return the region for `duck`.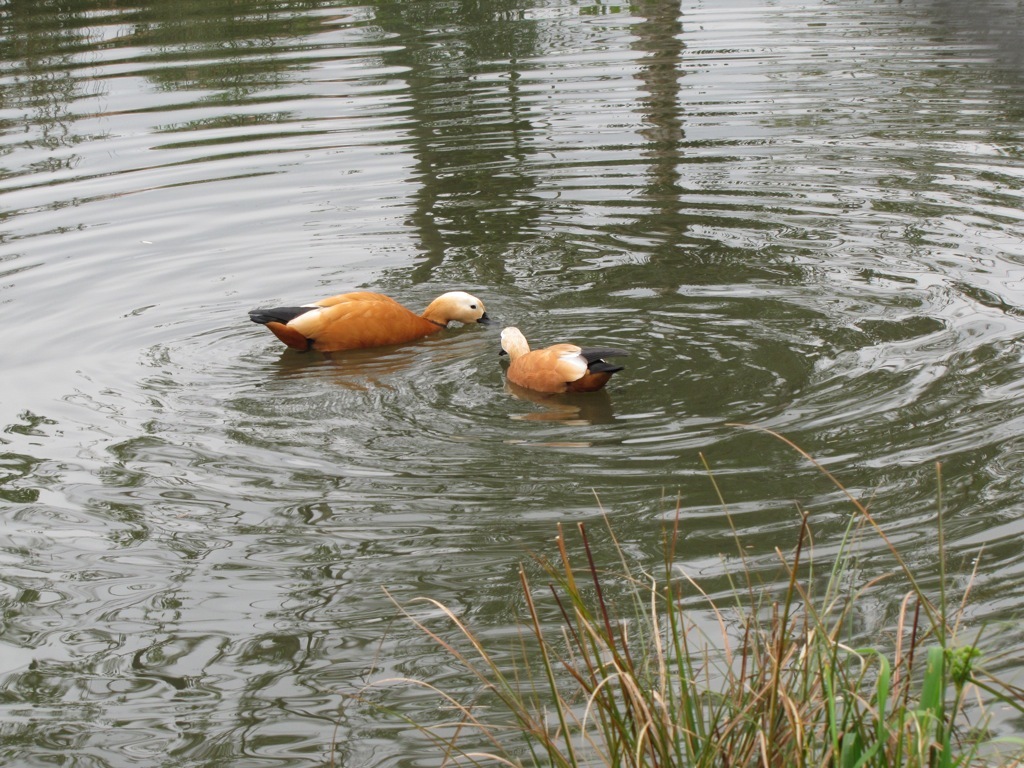
475:318:623:399.
